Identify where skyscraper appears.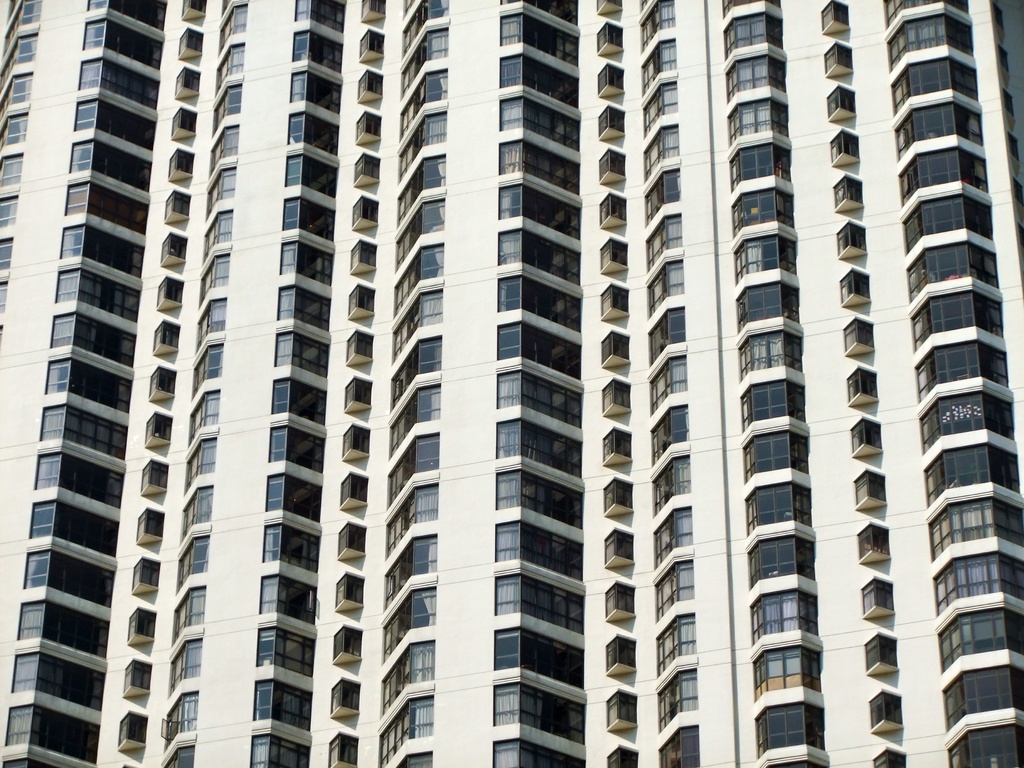
Appears at box(0, 0, 1023, 767).
